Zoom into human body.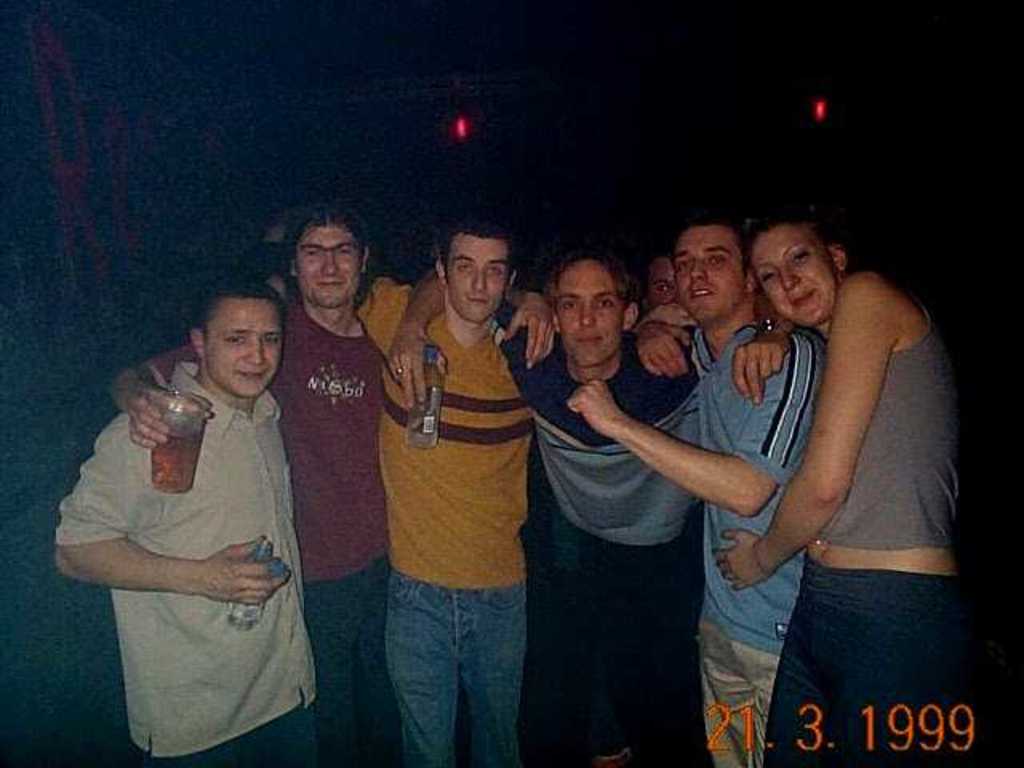
Zoom target: [509,328,715,766].
